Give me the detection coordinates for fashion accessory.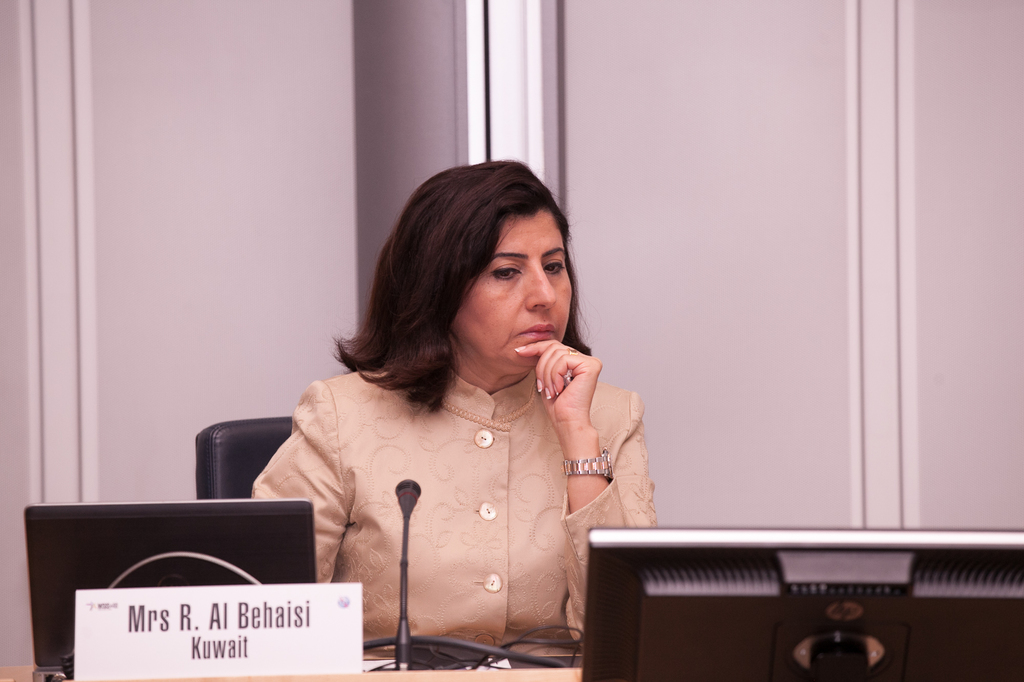
detection(557, 449, 614, 477).
